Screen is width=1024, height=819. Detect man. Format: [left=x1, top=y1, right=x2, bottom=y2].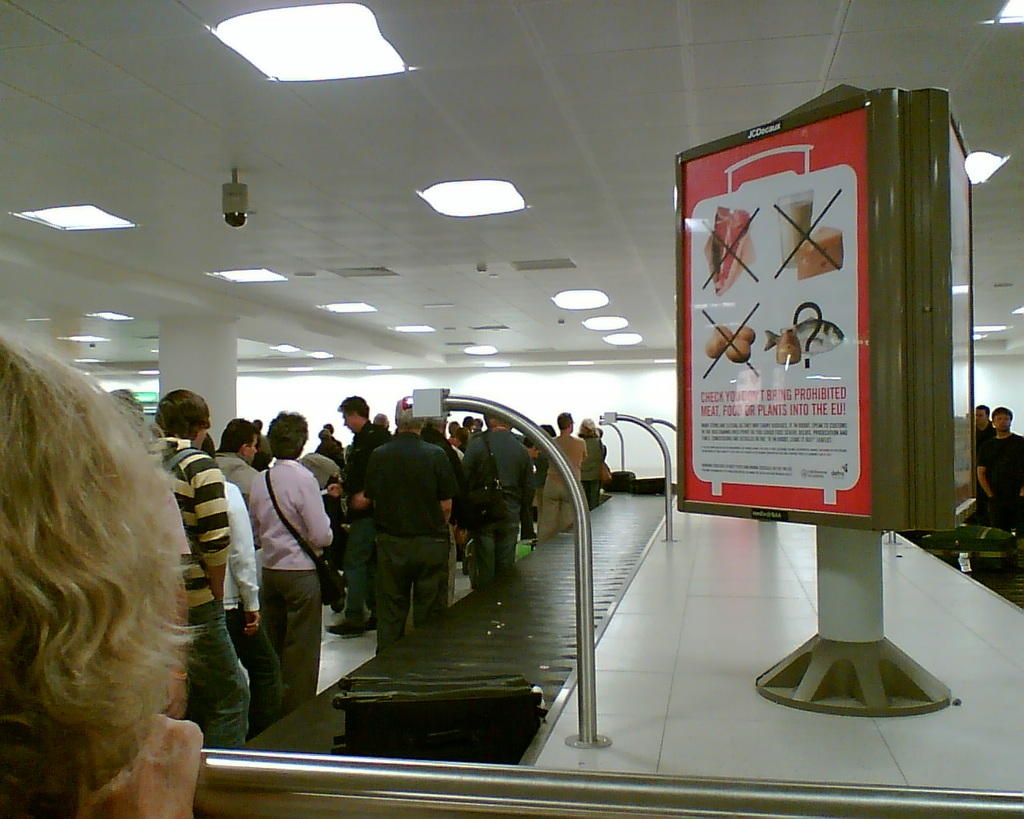
[left=461, top=415, right=534, bottom=594].
